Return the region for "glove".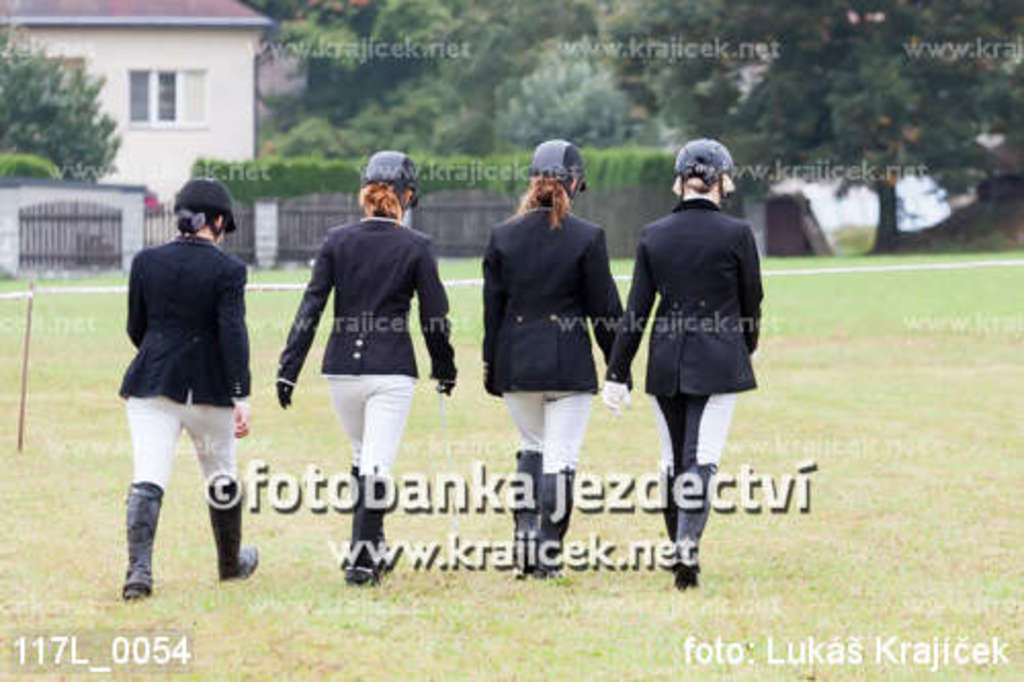
crop(279, 381, 293, 408).
